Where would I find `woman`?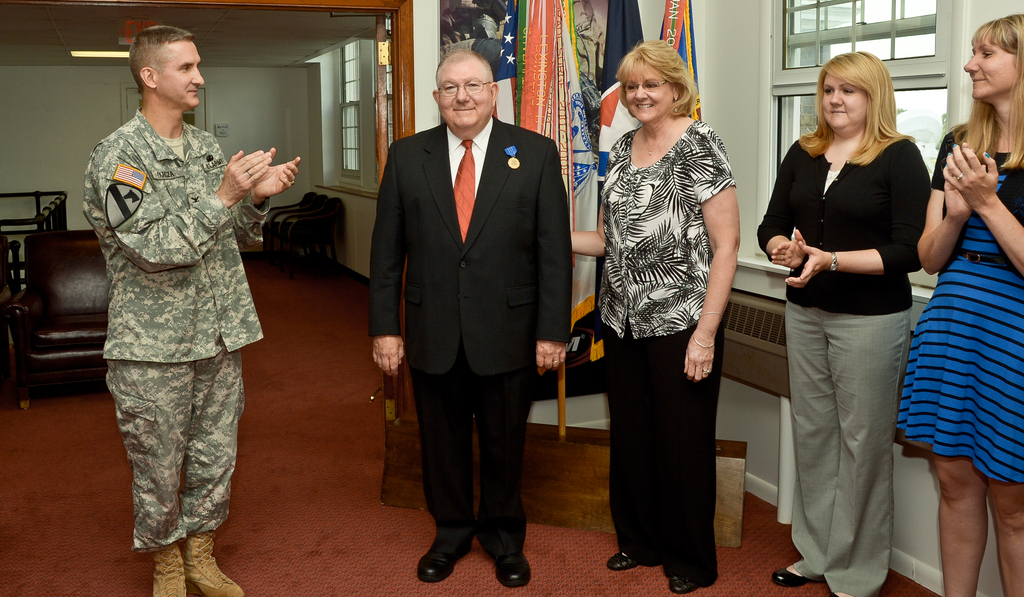
At BBox(895, 13, 1023, 596).
